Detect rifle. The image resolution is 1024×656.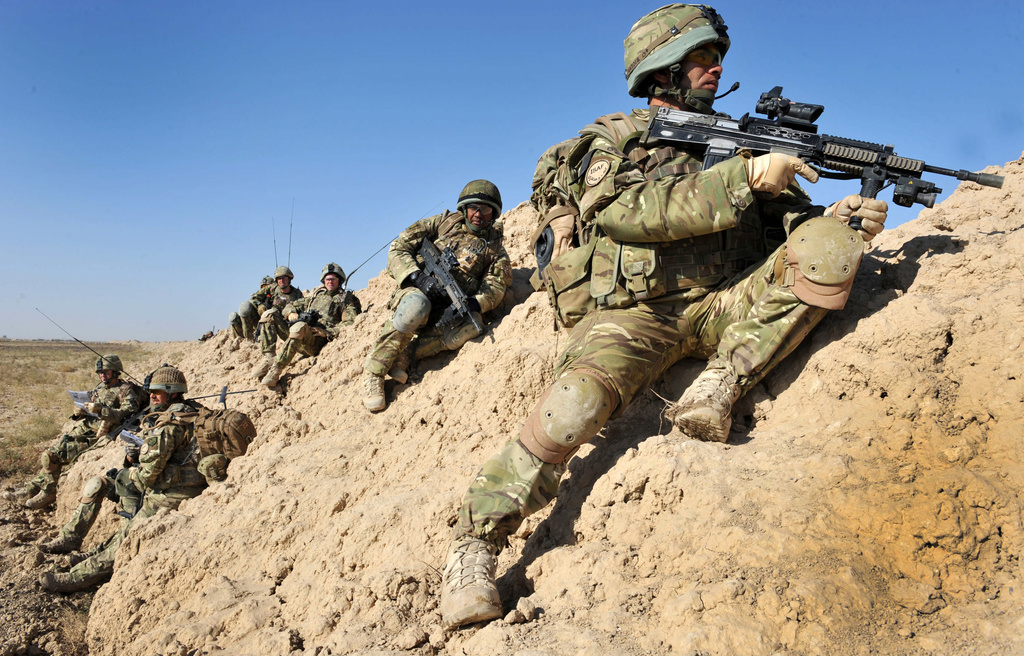
404/232/488/339.
